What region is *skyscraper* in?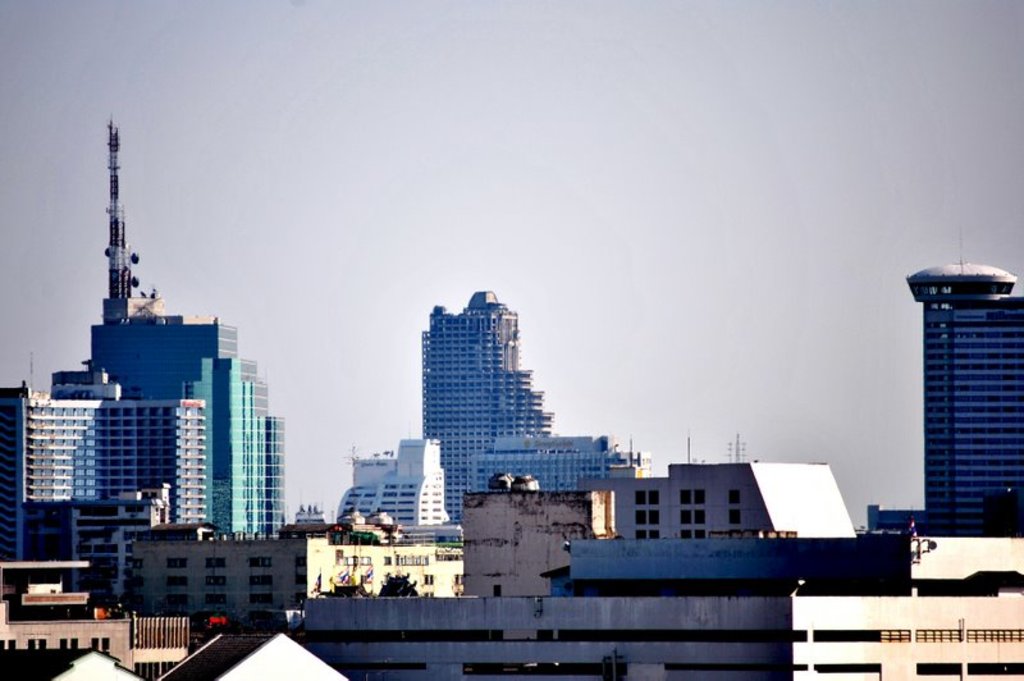
[x1=874, y1=216, x2=1023, y2=534].
